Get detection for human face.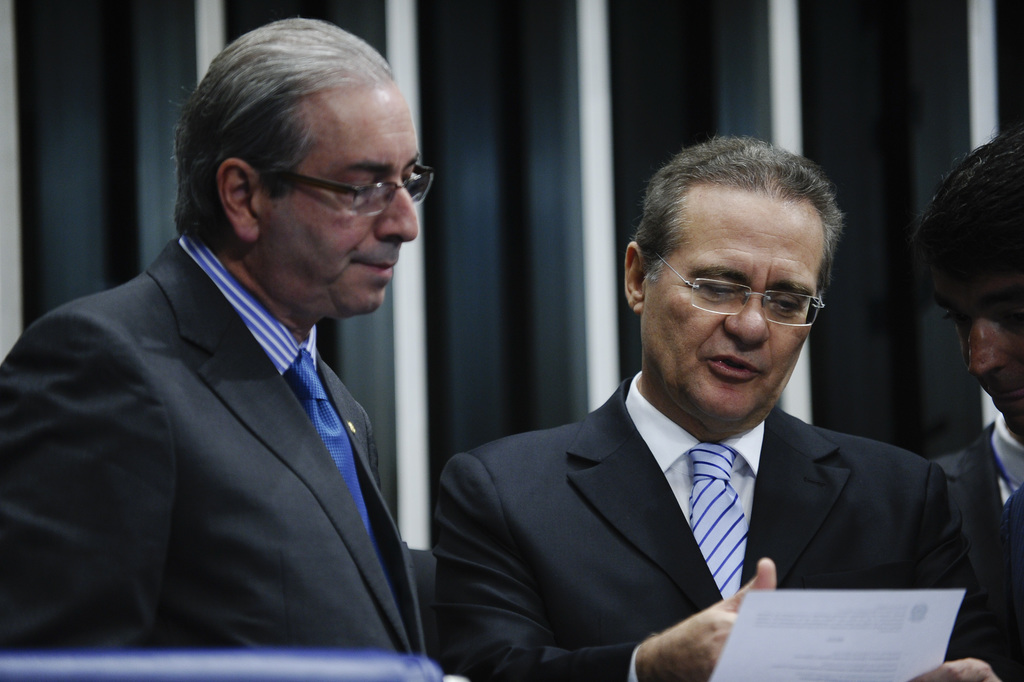
Detection: [left=917, top=254, right=1023, bottom=442].
